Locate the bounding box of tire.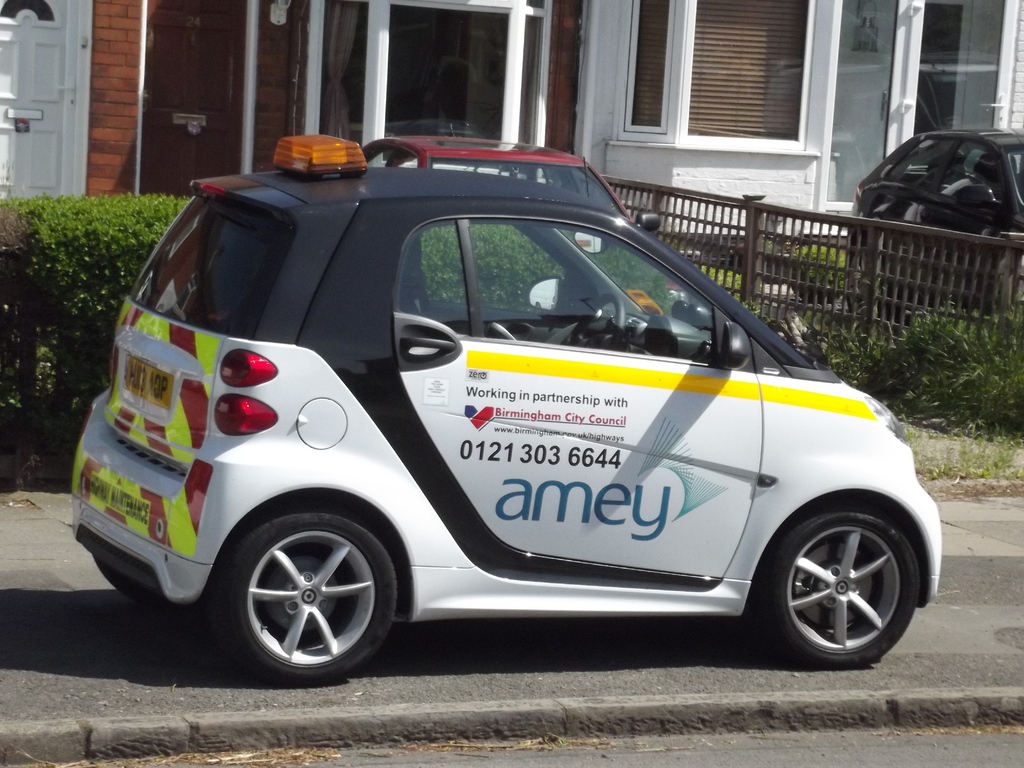
Bounding box: (x1=765, y1=506, x2=922, y2=667).
